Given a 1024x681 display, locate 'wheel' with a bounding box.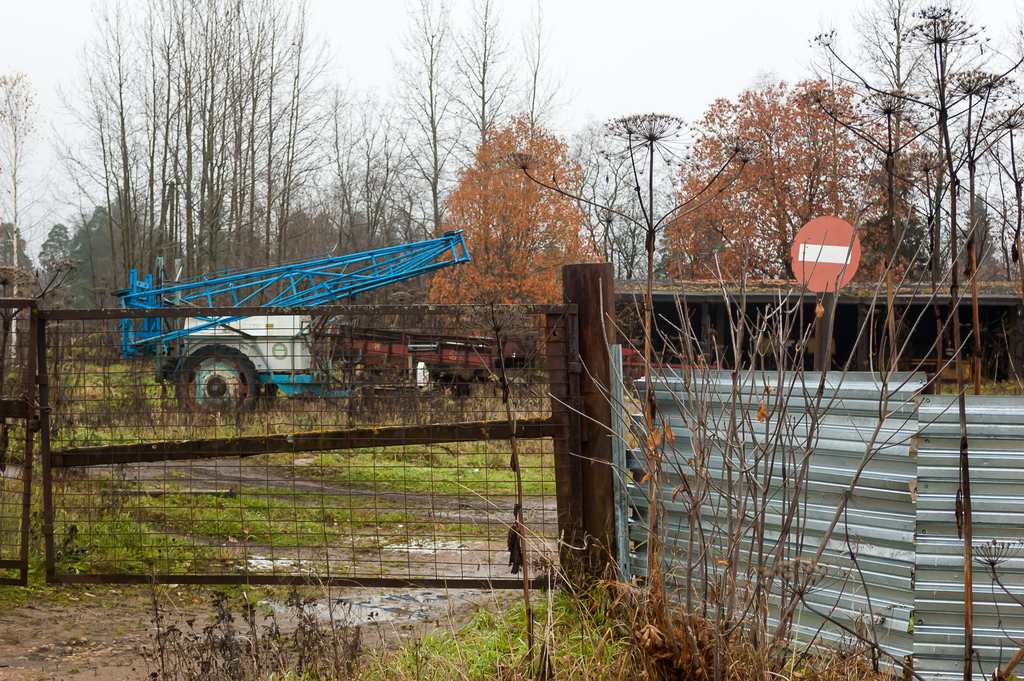
Located: x1=164 y1=341 x2=259 y2=413.
